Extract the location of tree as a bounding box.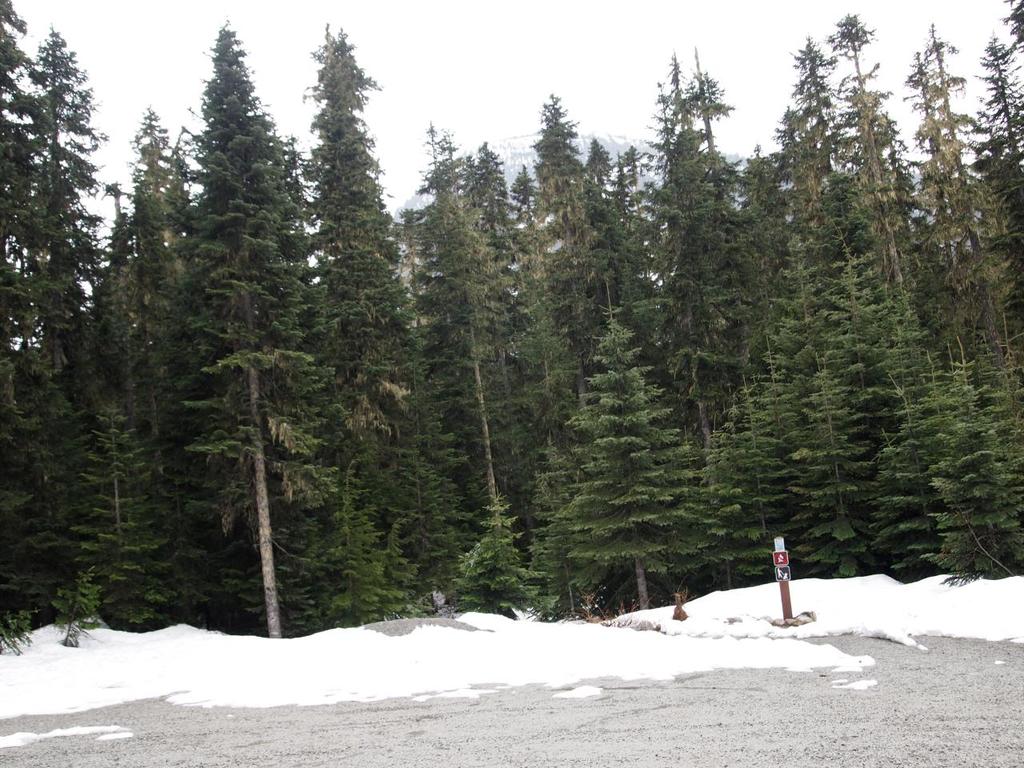
l=606, t=124, r=690, b=356.
